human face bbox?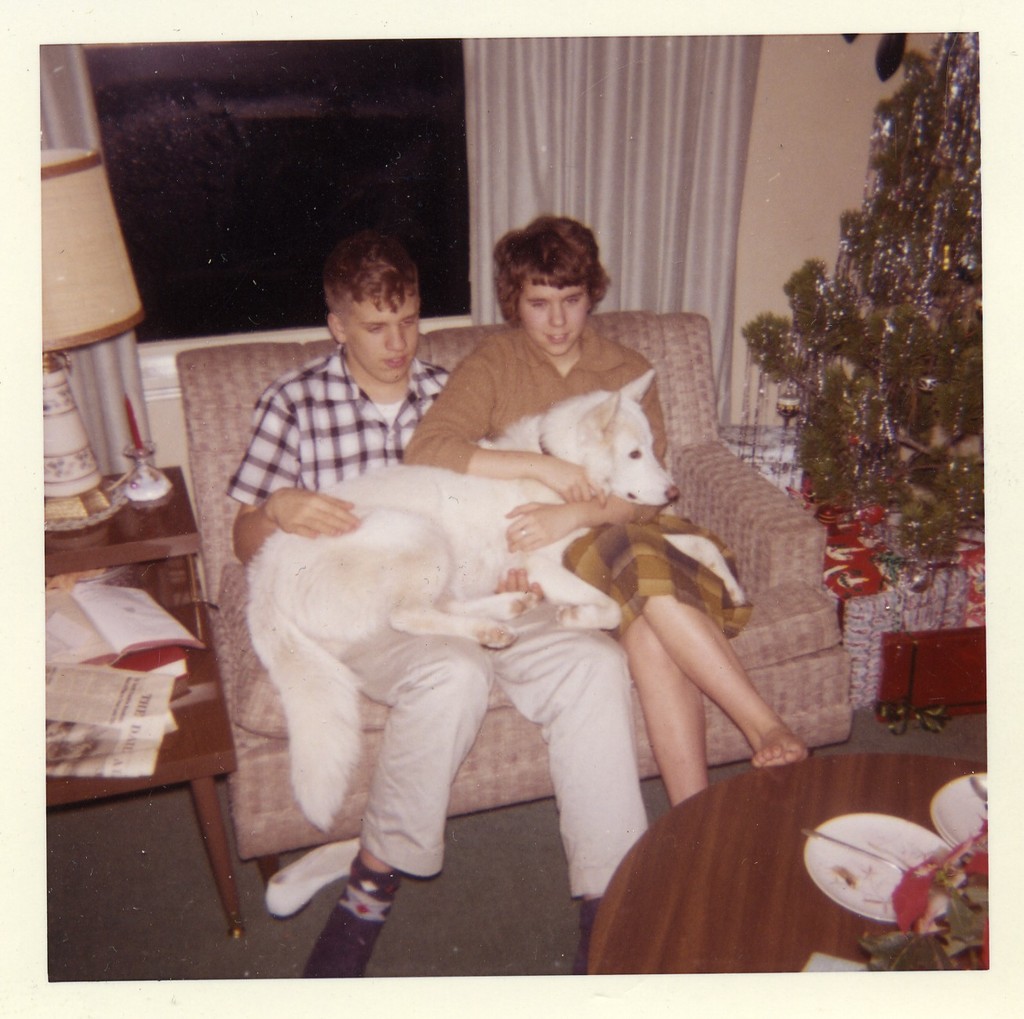
522,283,587,351
